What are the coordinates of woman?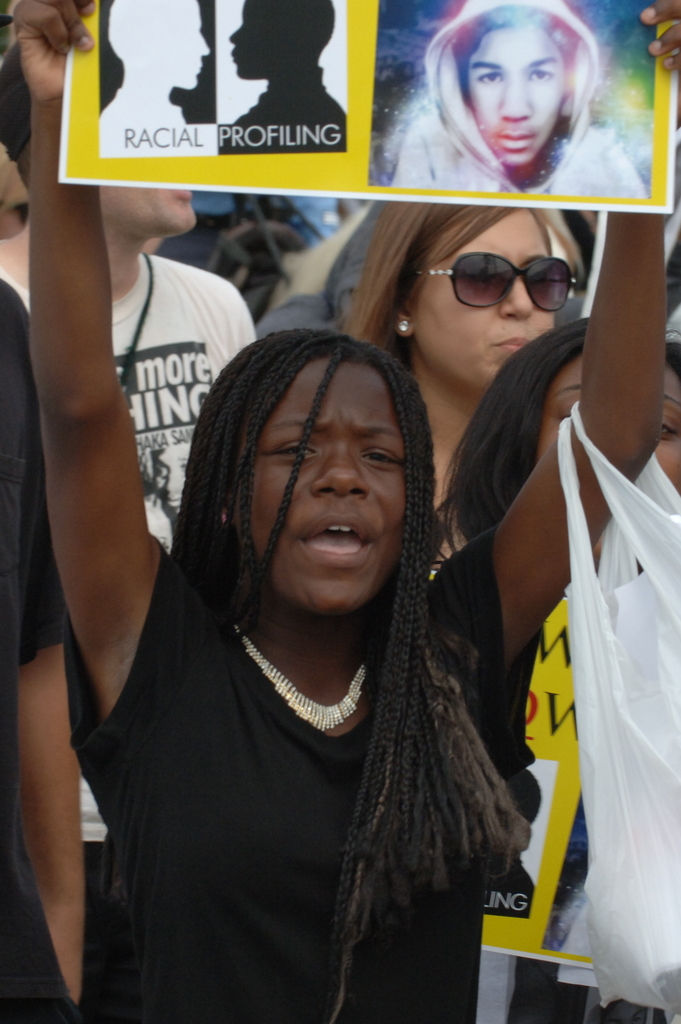
detection(19, 0, 680, 1023).
